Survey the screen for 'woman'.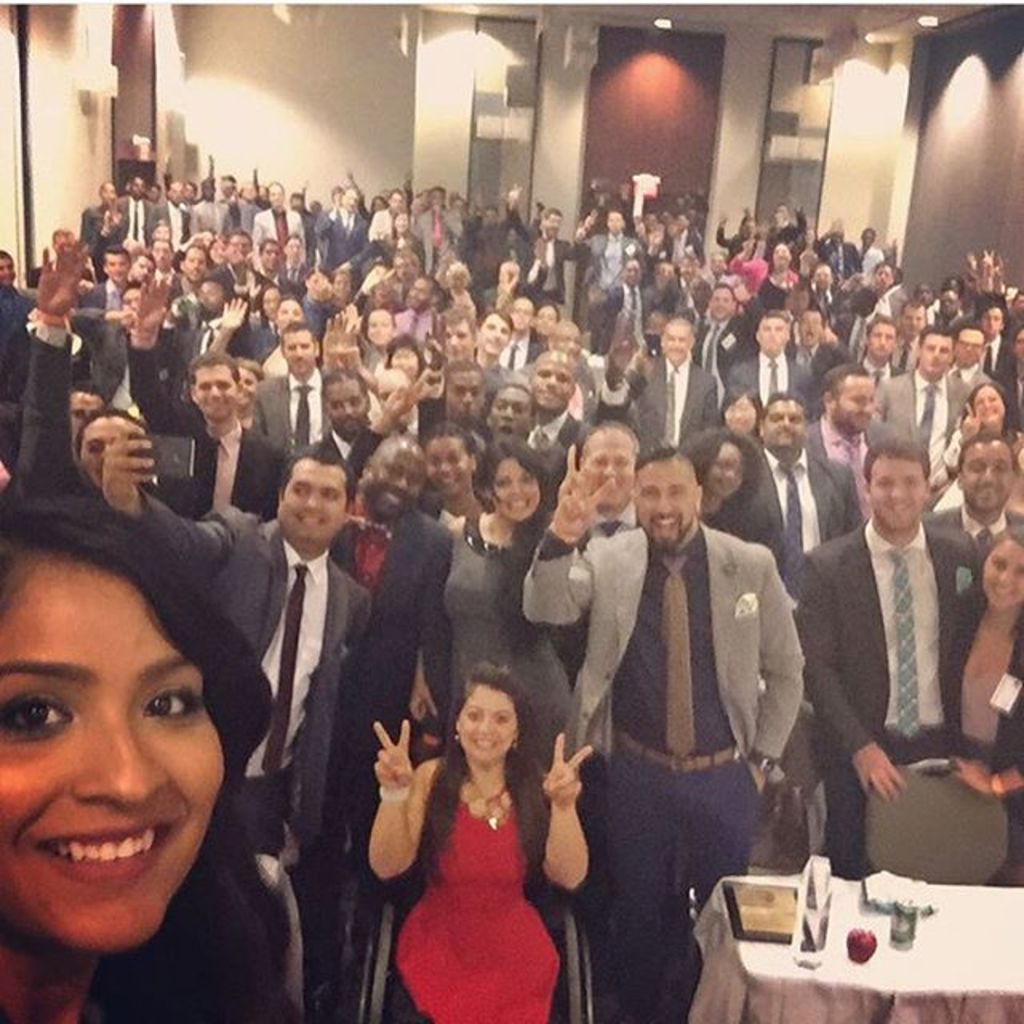
Survey found: <region>930, 515, 1022, 875</region>.
